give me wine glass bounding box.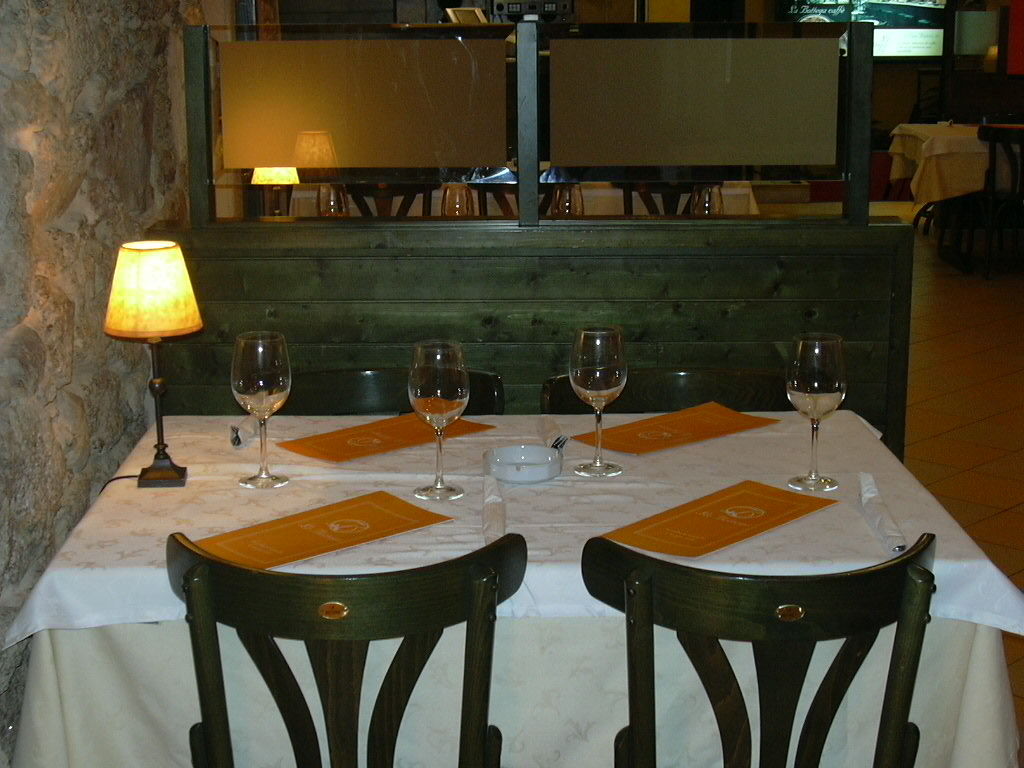
(left=566, top=326, right=626, bottom=480).
